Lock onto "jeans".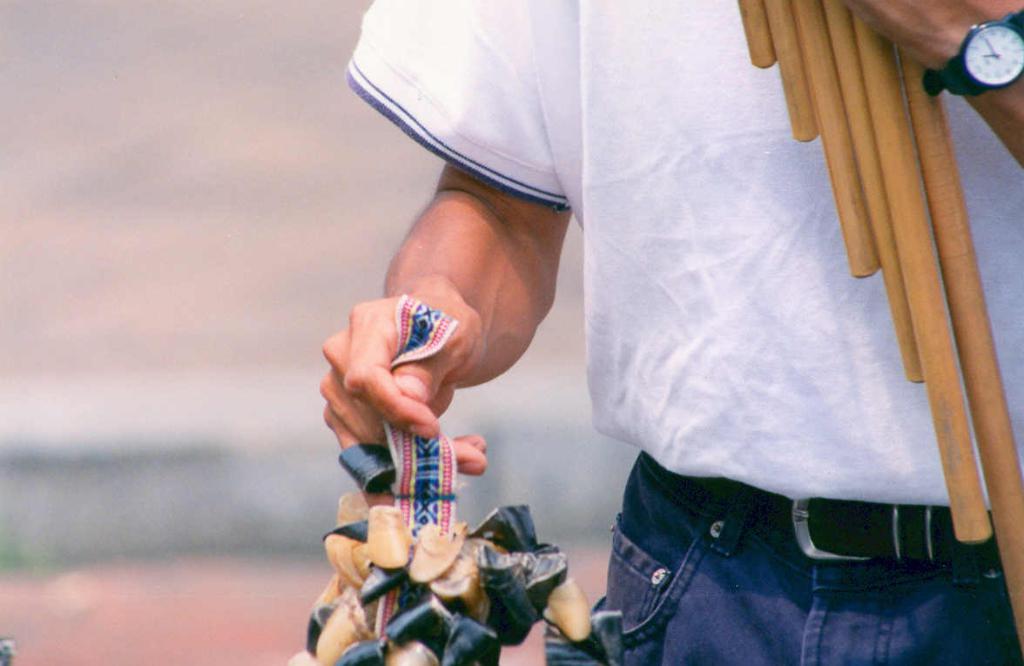
Locked: l=607, t=475, r=983, b=665.
